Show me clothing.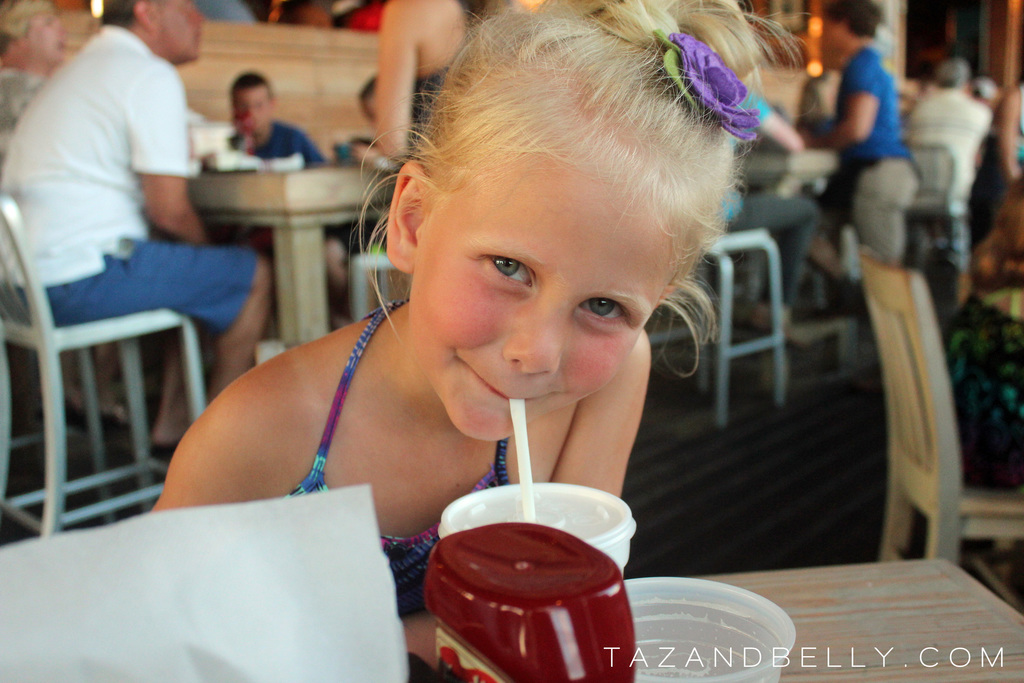
clothing is here: l=909, t=90, r=992, b=264.
